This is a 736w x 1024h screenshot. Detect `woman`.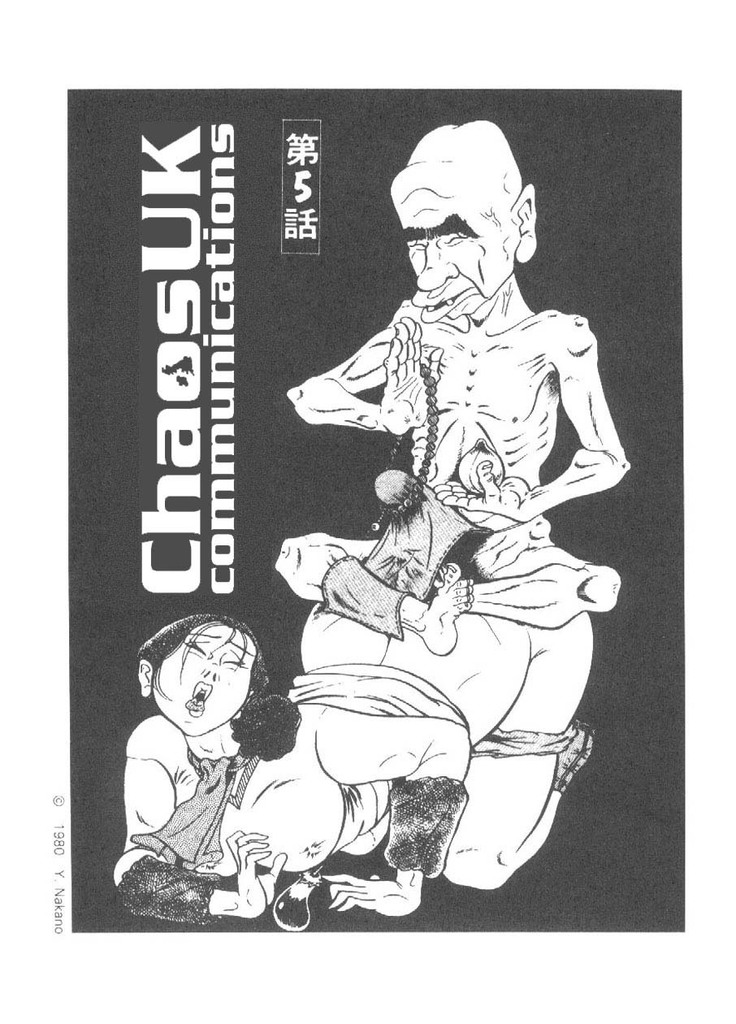
{"x1": 113, "y1": 613, "x2": 595, "y2": 927}.
